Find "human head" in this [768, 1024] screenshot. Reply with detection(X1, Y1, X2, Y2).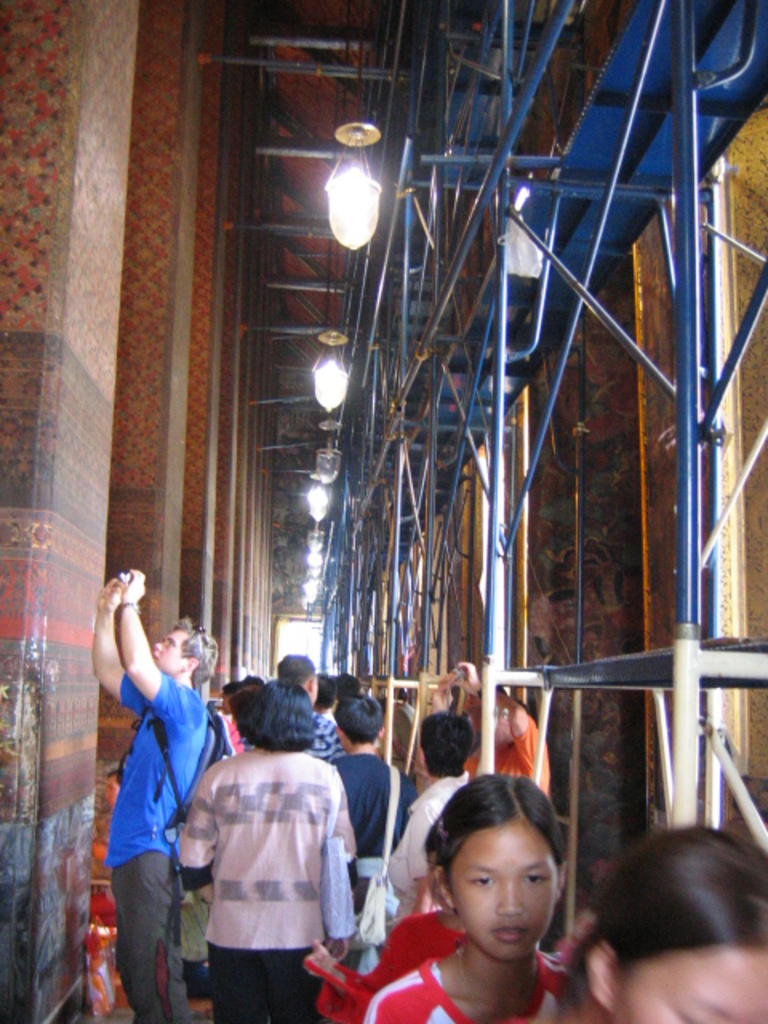
detection(218, 682, 245, 712).
